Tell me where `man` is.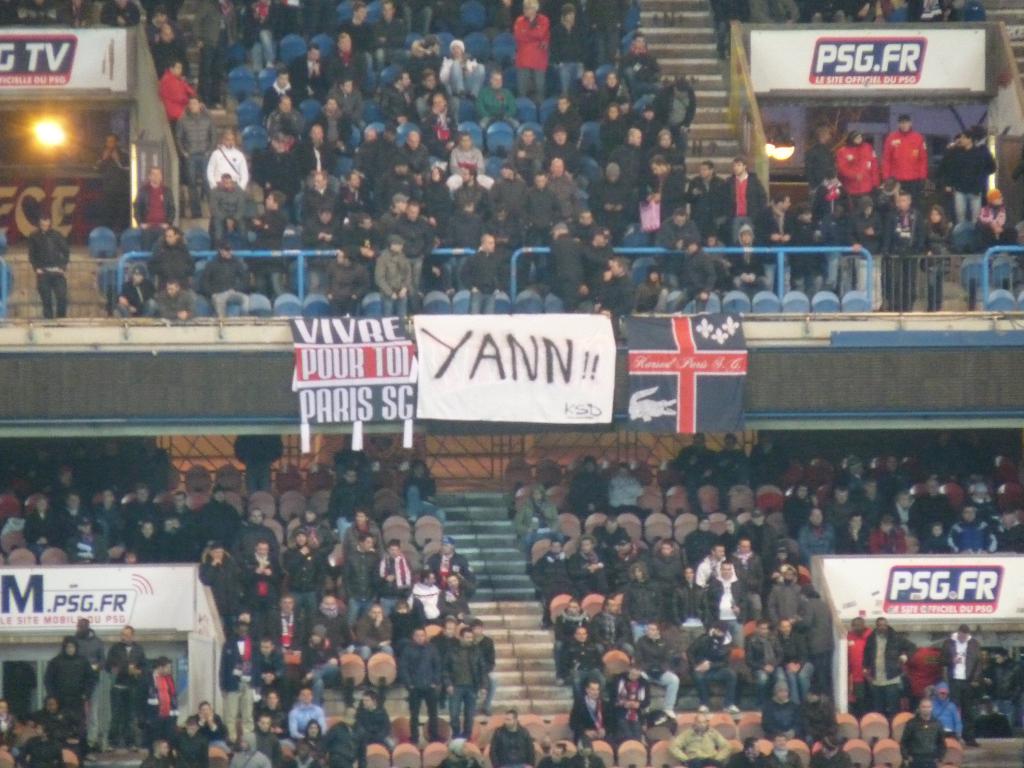
`man` is at <region>152, 22, 191, 84</region>.
